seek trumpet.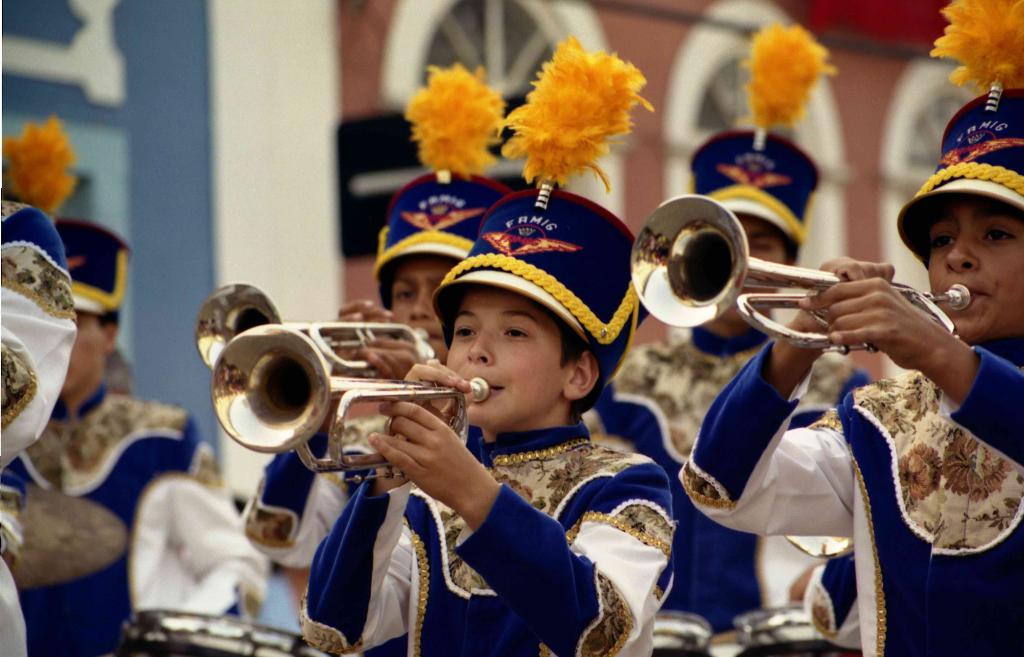
rect(198, 282, 437, 377).
